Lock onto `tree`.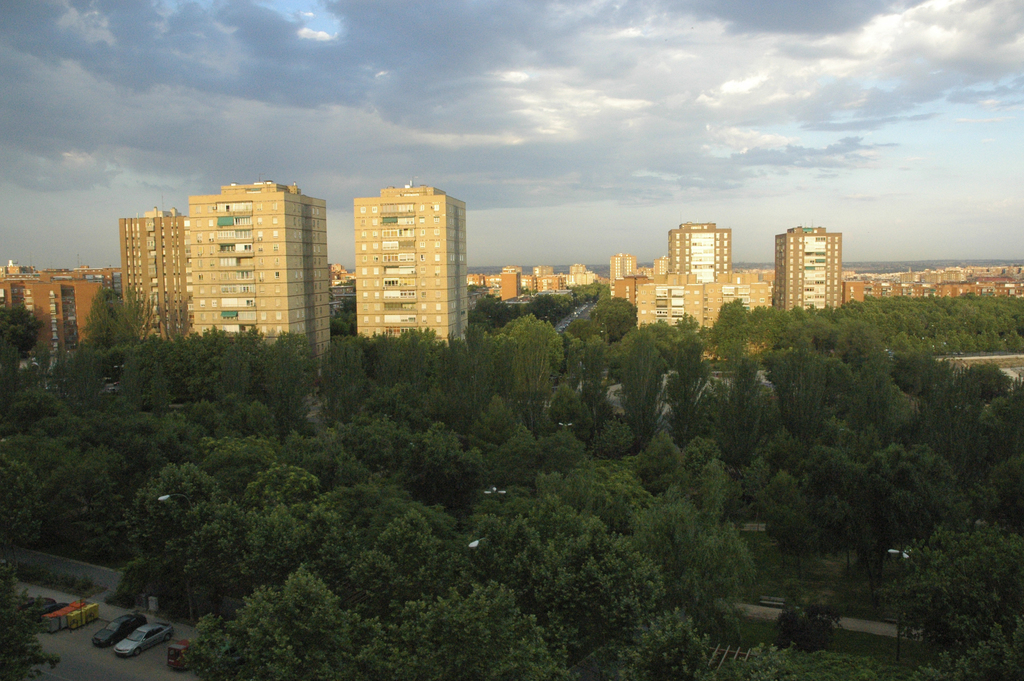
Locked: left=772, top=560, right=844, bottom=657.
